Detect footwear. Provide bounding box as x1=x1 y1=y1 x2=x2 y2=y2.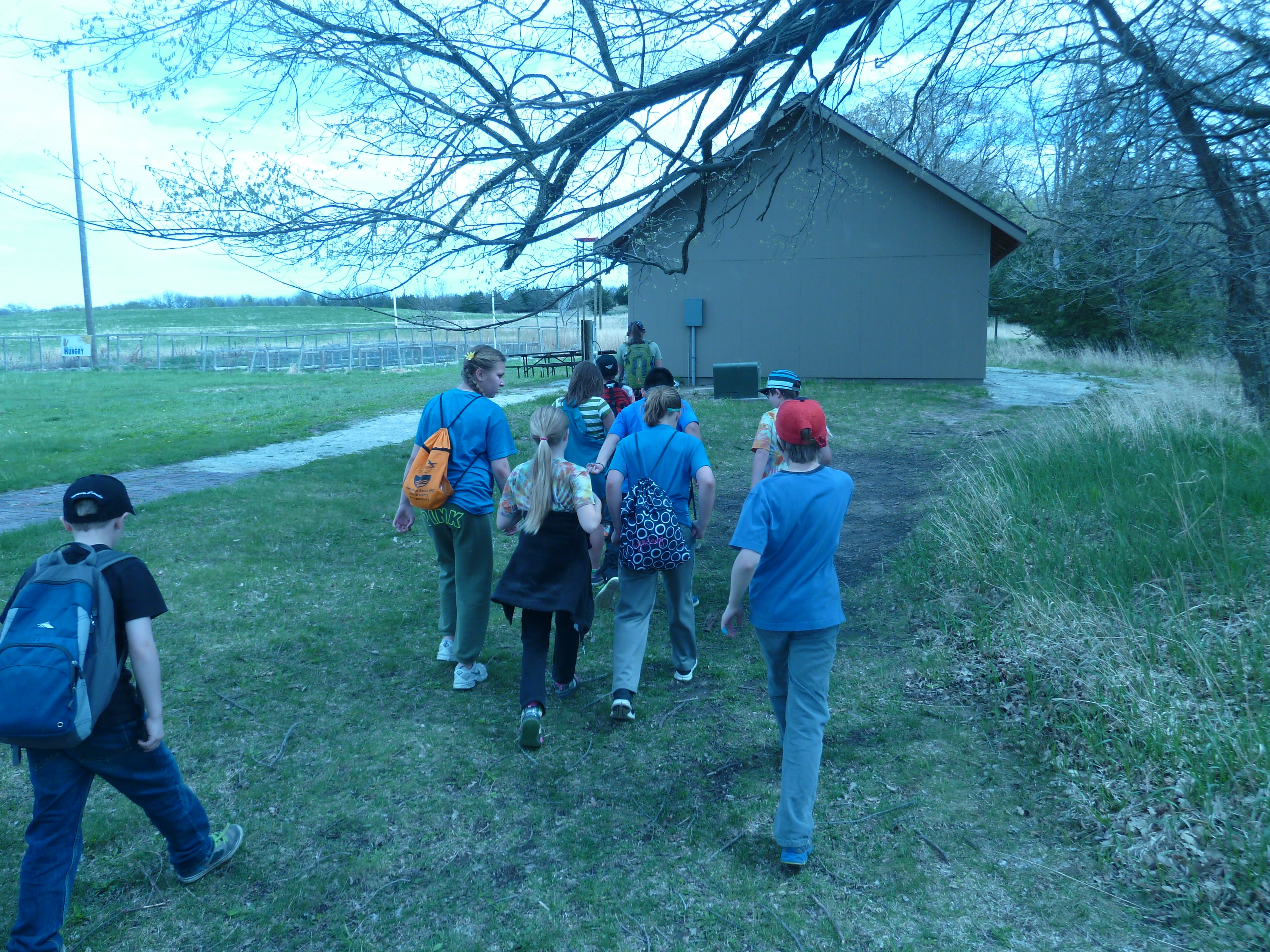
x1=214 y1=210 x2=223 y2=216.
